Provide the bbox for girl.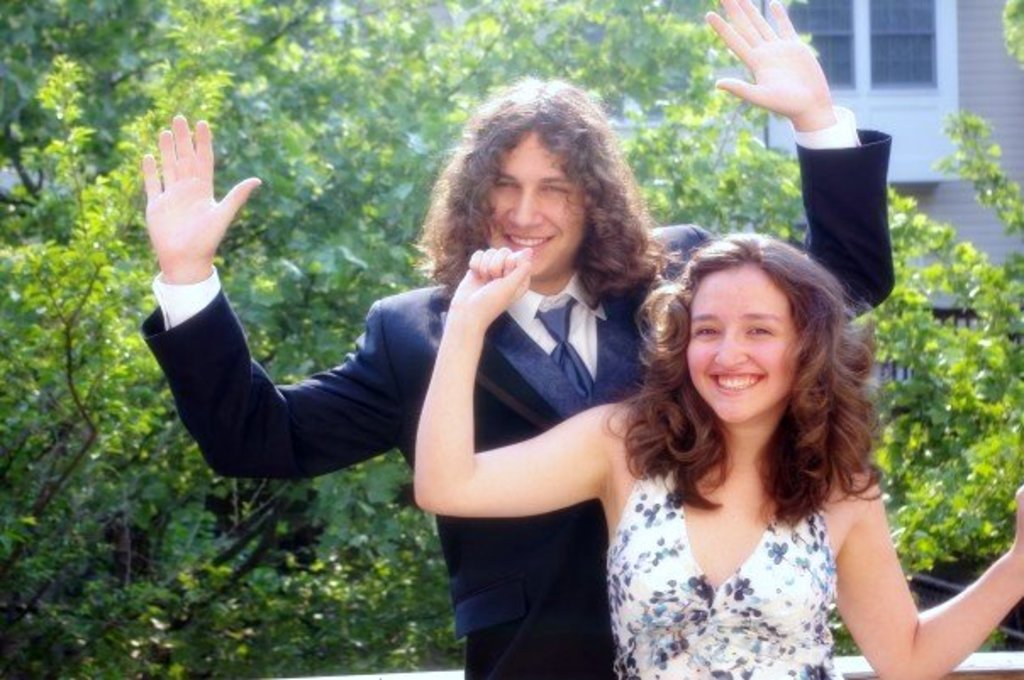
x1=412 y1=232 x2=1022 y2=678.
